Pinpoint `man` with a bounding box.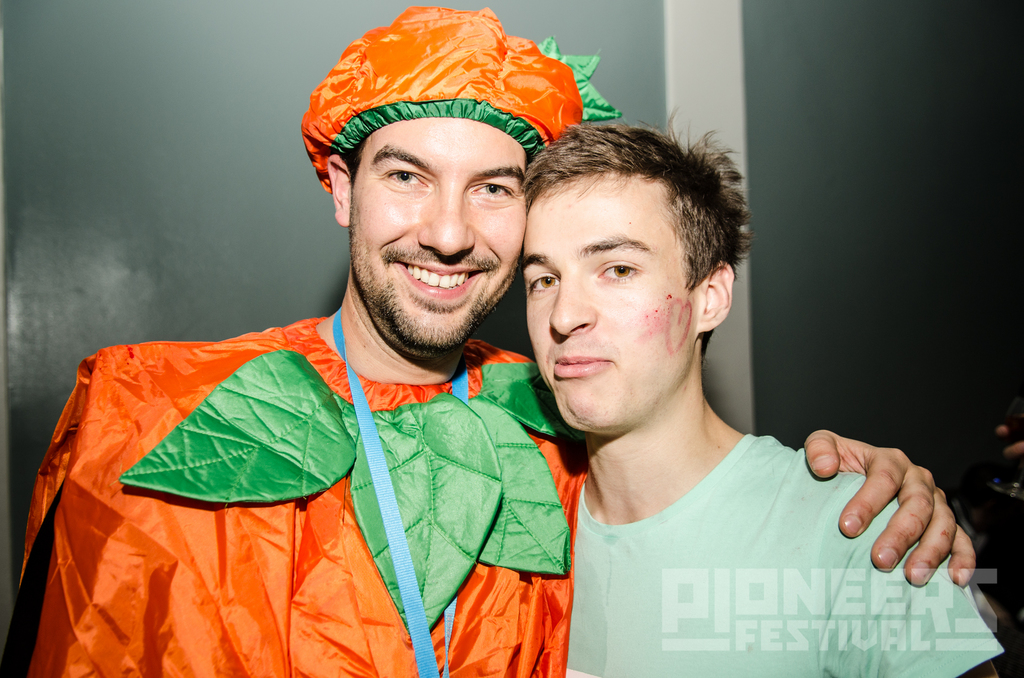
BBox(522, 107, 1005, 677).
